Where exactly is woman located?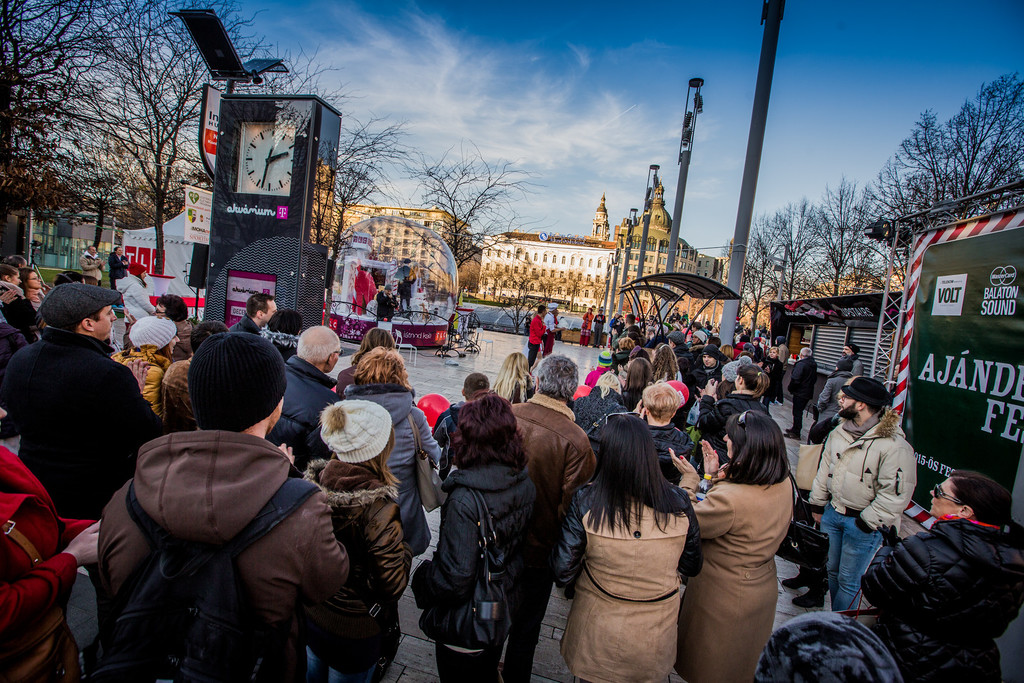
Its bounding box is bbox=[343, 342, 442, 562].
